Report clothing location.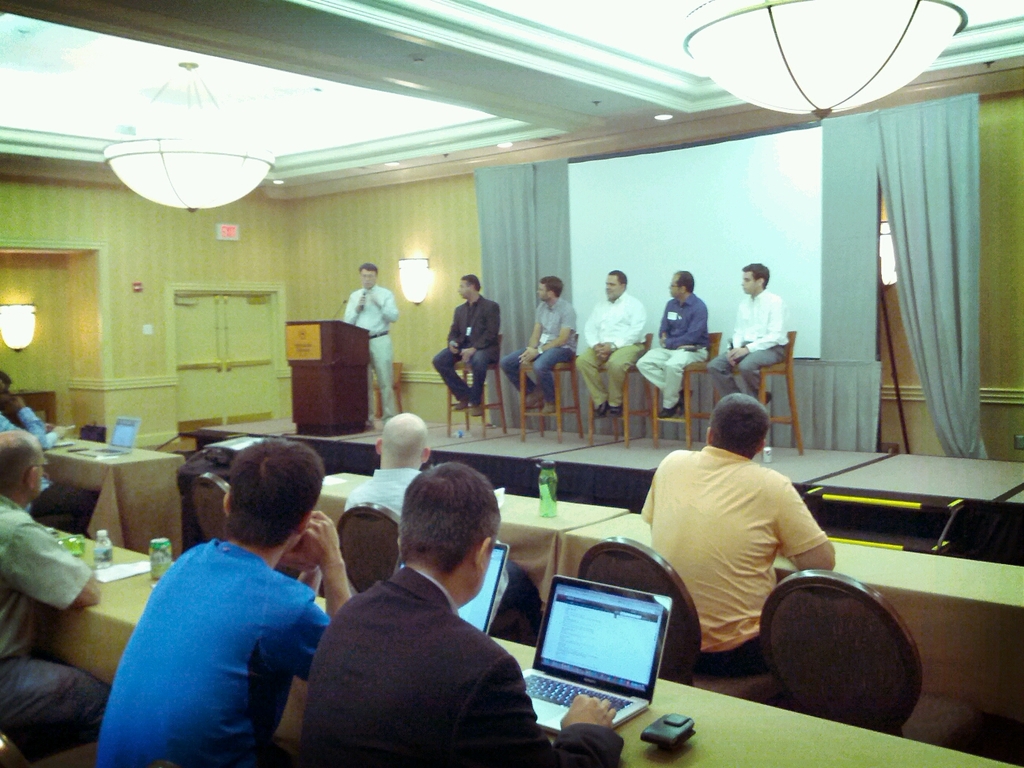
Report: crop(0, 510, 100, 747).
